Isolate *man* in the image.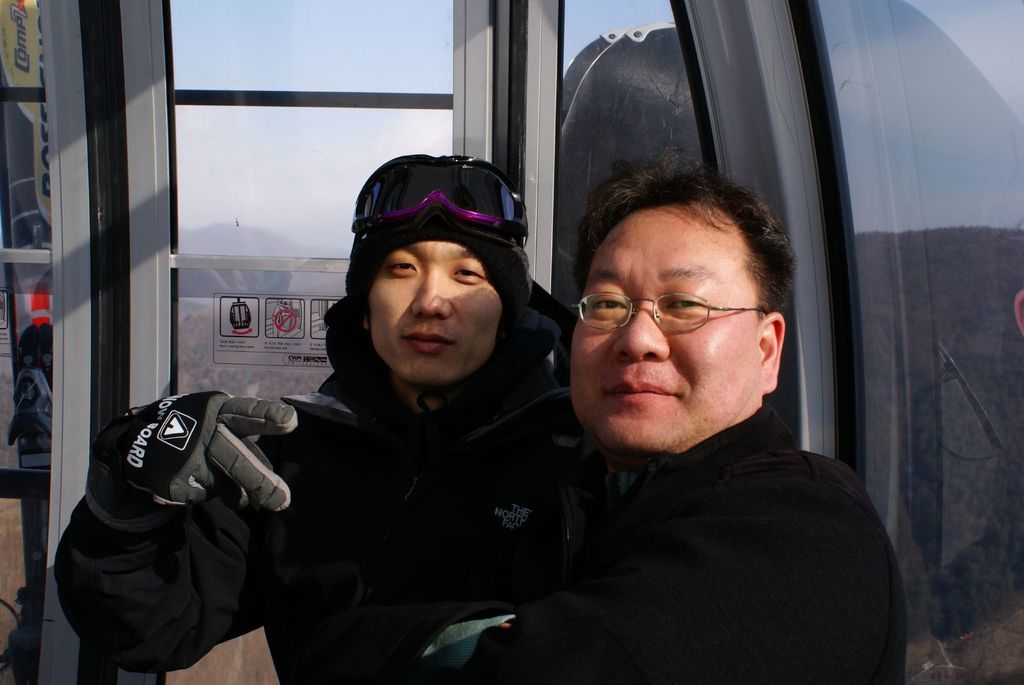
Isolated region: BBox(427, 132, 893, 672).
